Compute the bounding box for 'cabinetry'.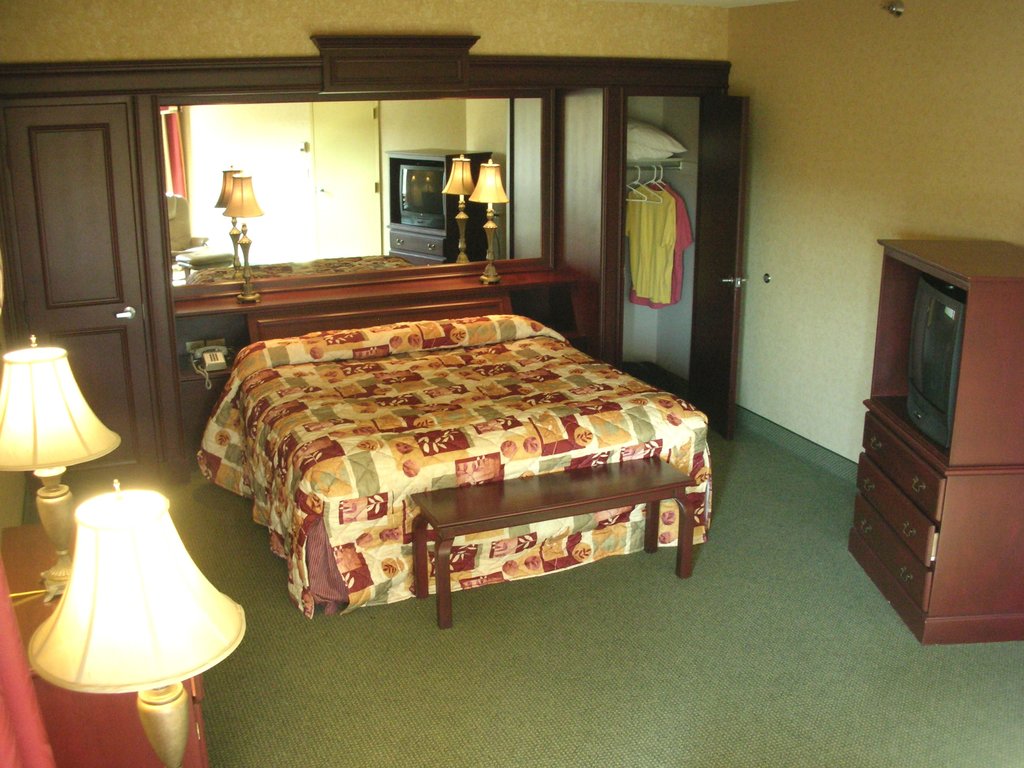
x1=857, y1=257, x2=1000, y2=640.
